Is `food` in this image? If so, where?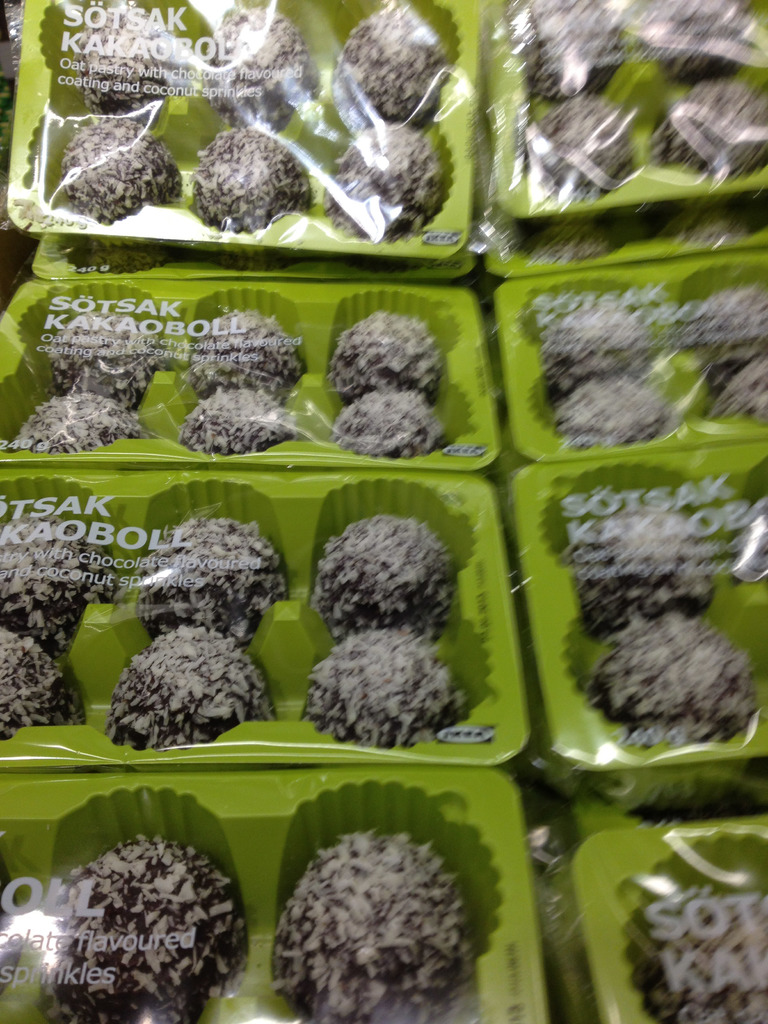
Yes, at 681/291/767/371.
